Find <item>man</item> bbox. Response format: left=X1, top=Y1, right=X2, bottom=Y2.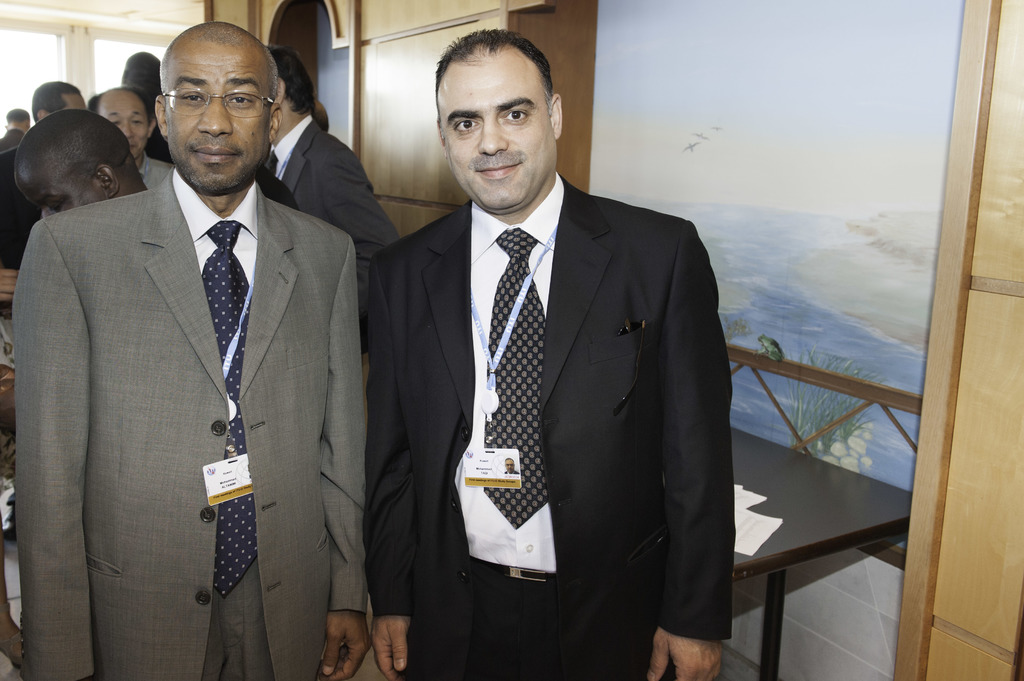
left=366, top=25, right=733, bottom=675.
